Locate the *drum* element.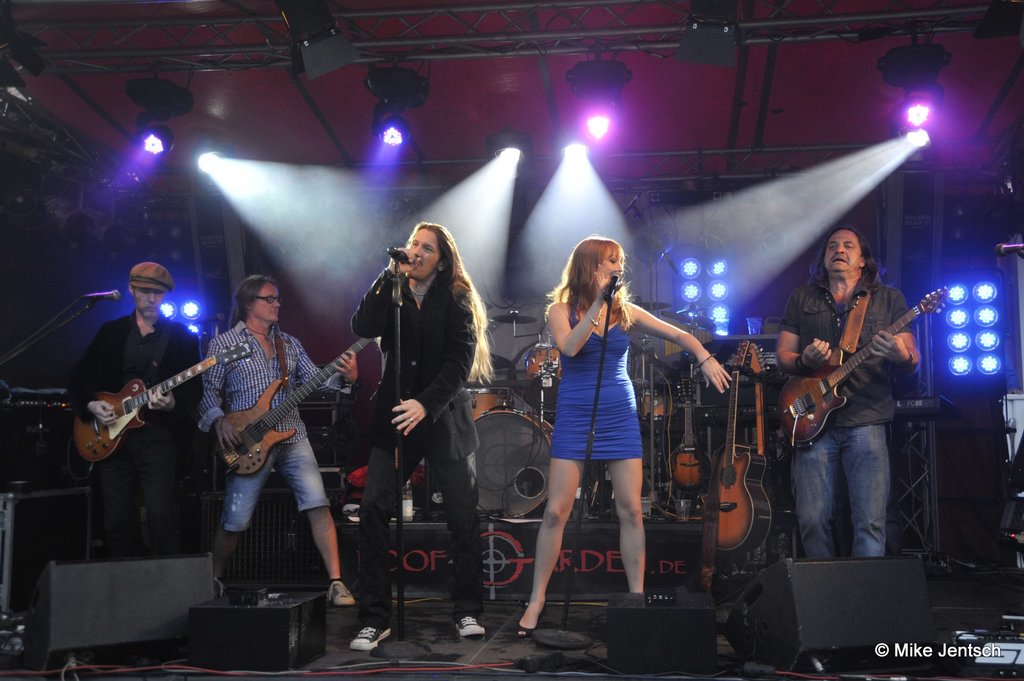
Element bbox: <box>636,384,681,424</box>.
